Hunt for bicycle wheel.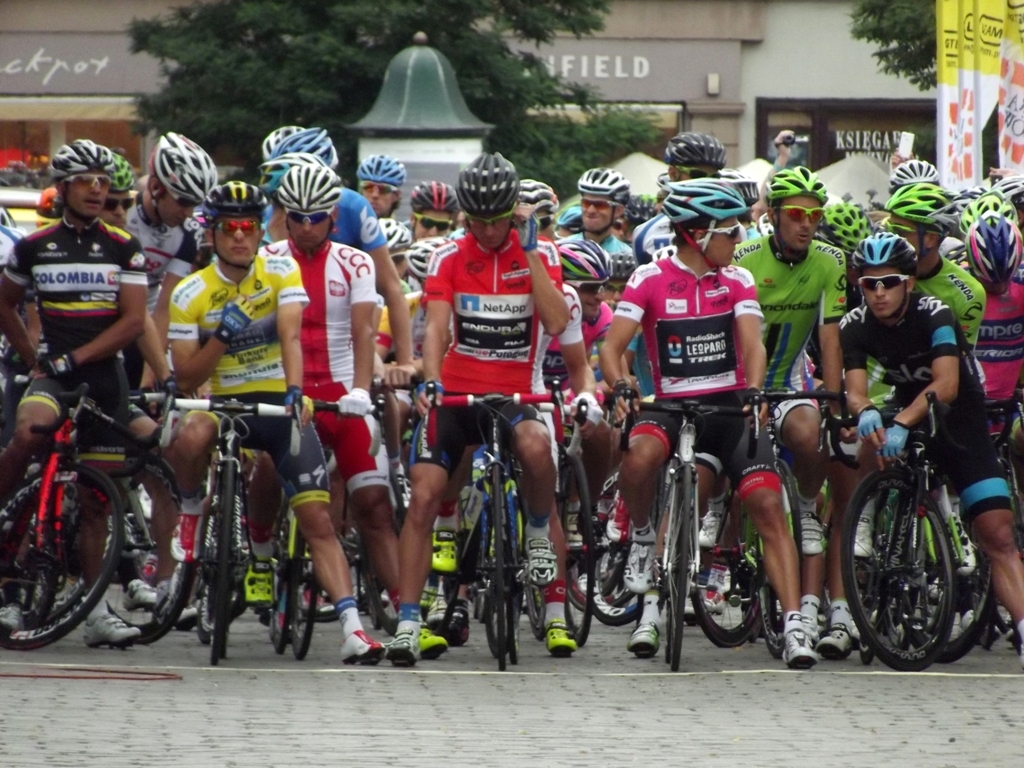
Hunted down at (529,493,557,640).
